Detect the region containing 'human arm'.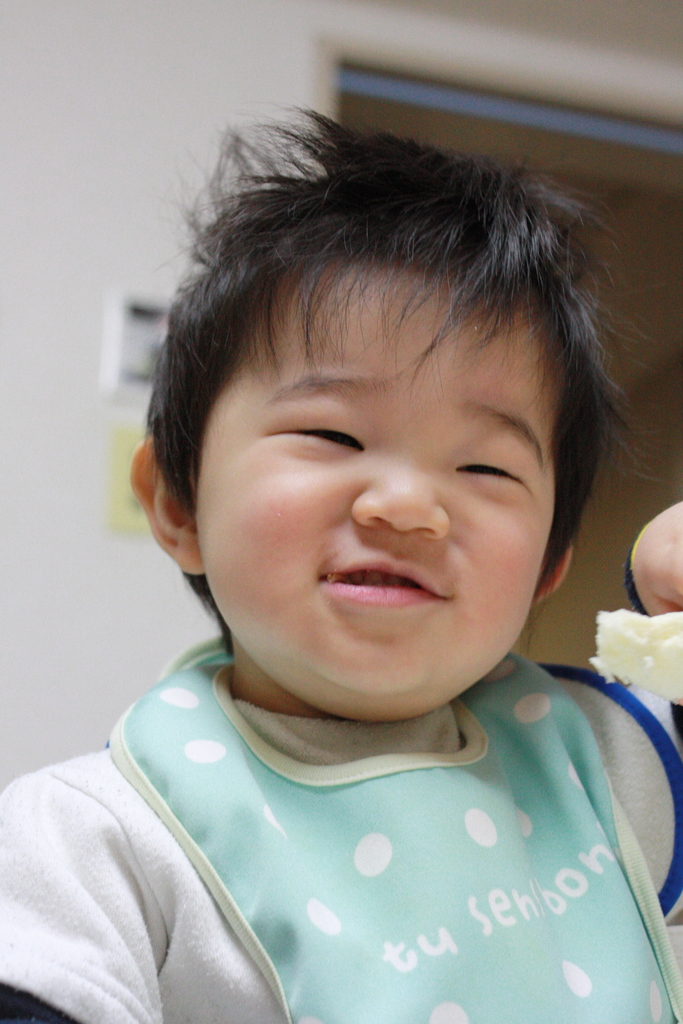
{"x1": 0, "y1": 771, "x2": 158, "y2": 1023}.
